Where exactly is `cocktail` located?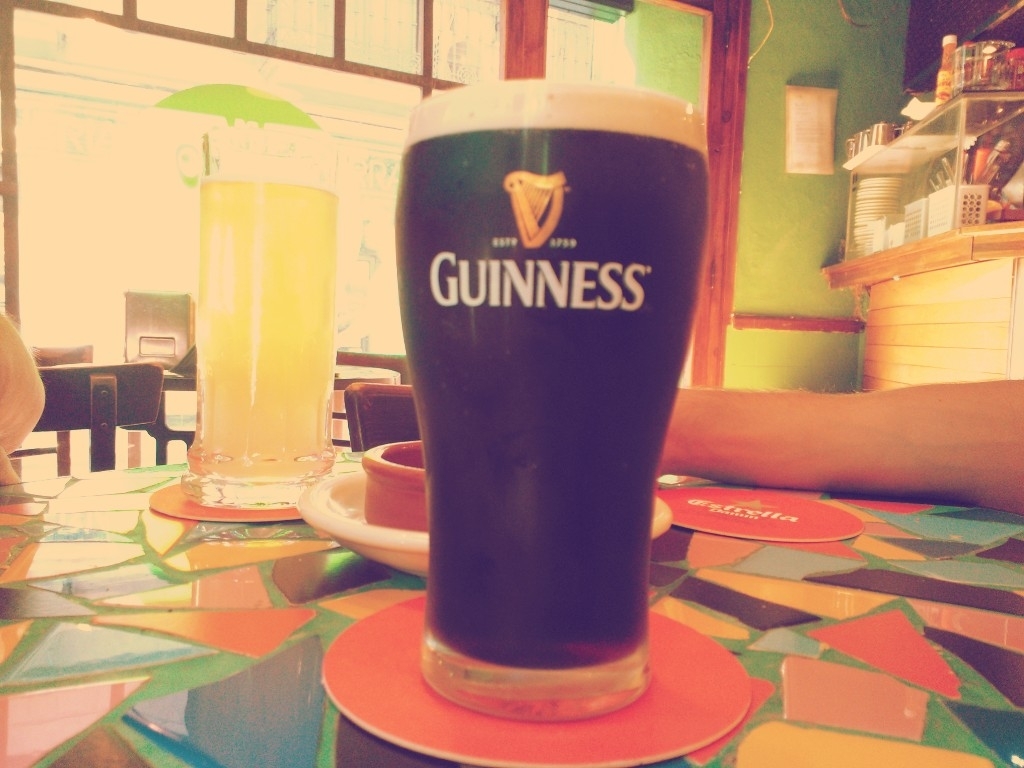
Its bounding box is [397, 92, 719, 715].
